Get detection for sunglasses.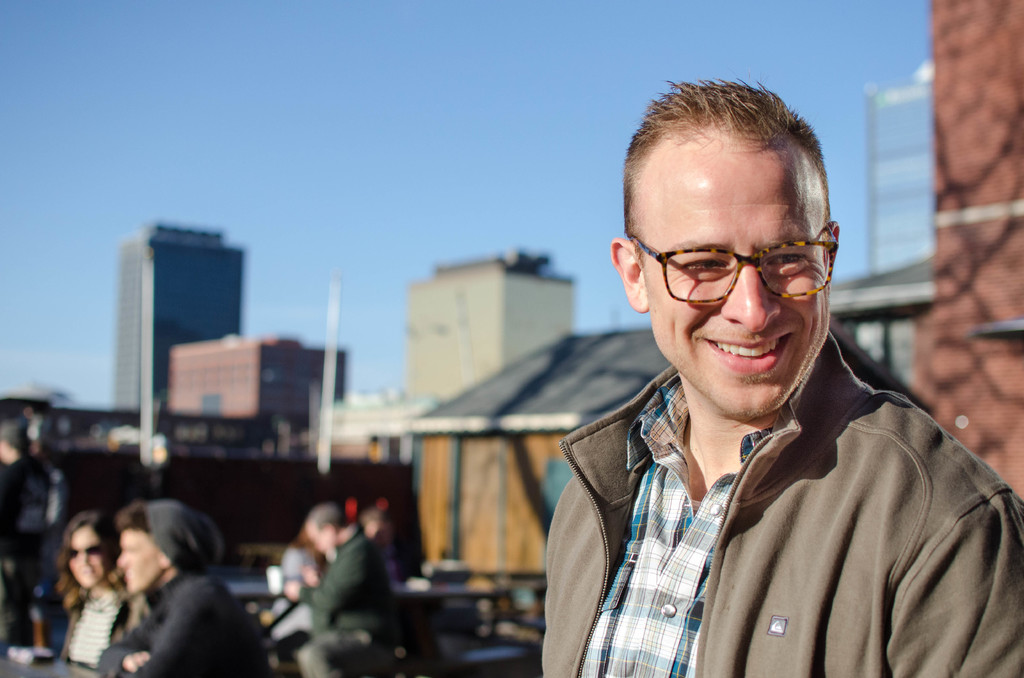
Detection: detection(68, 543, 102, 559).
